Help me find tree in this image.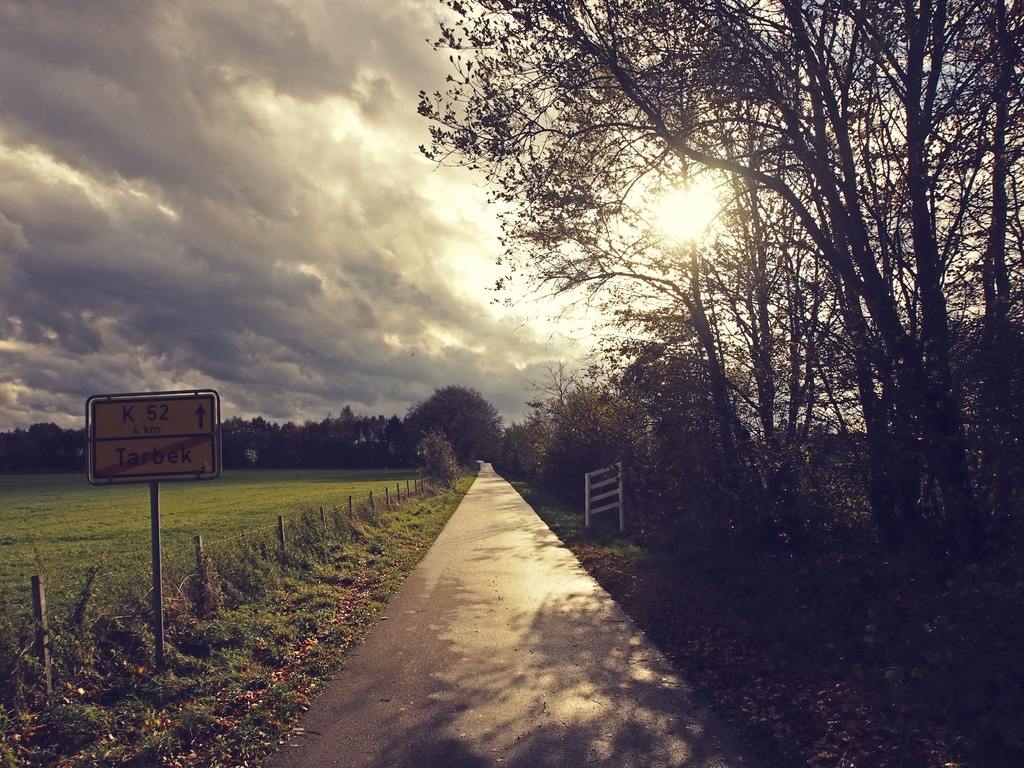
Found it: bbox(399, 387, 505, 459).
